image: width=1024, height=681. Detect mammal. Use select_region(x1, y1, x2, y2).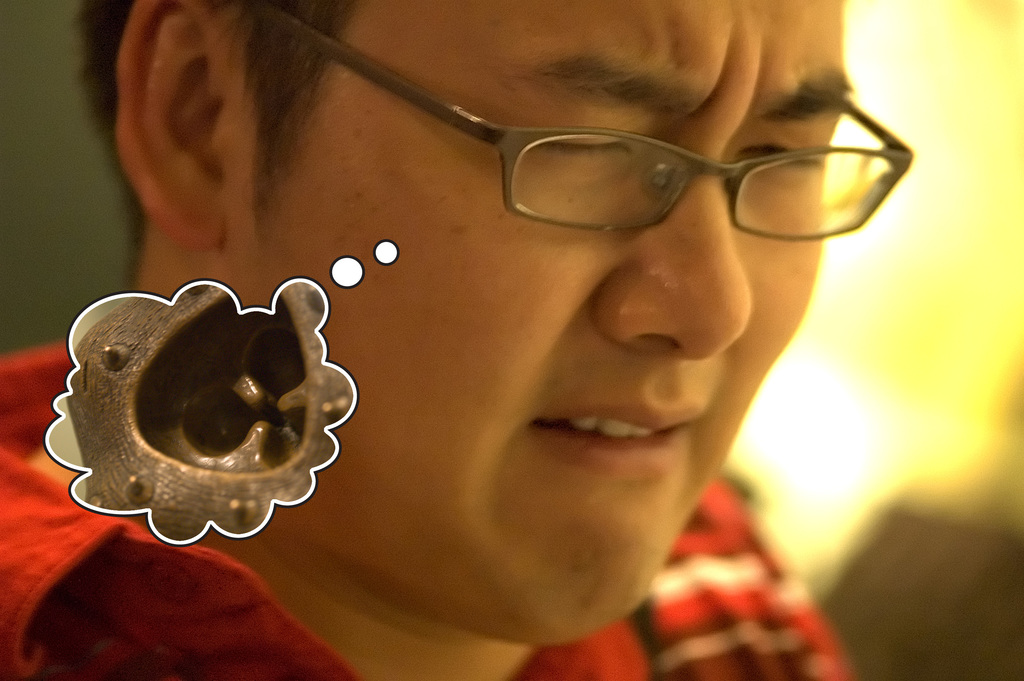
select_region(0, 0, 903, 680).
